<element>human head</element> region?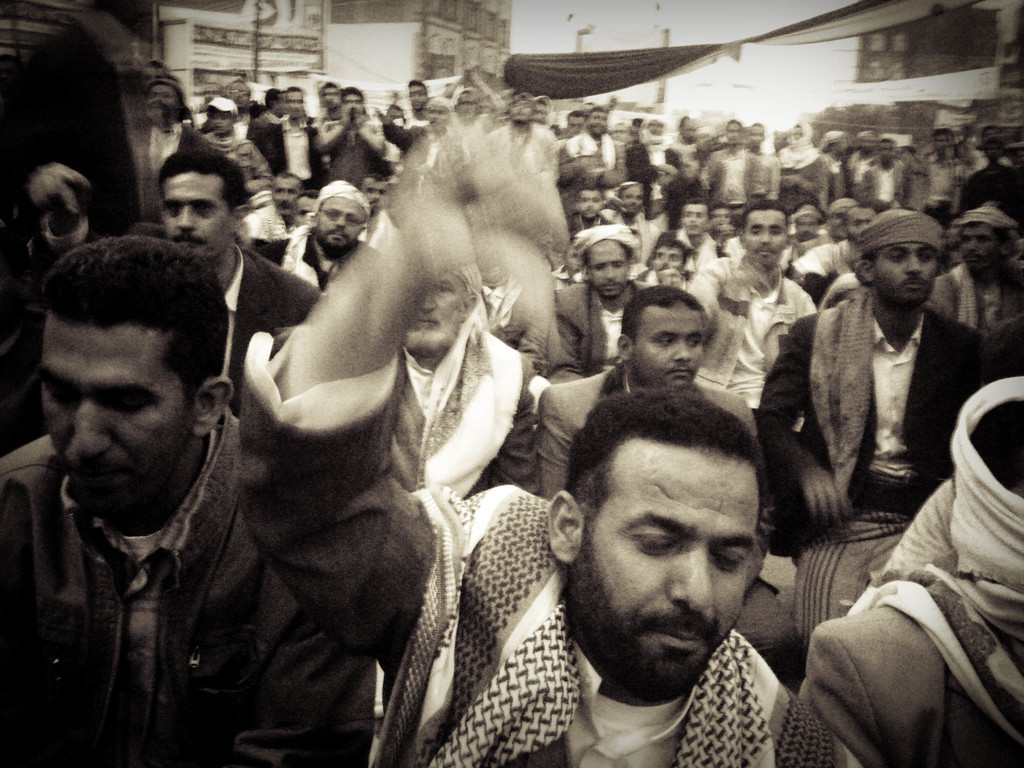
select_region(738, 204, 785, 269)
